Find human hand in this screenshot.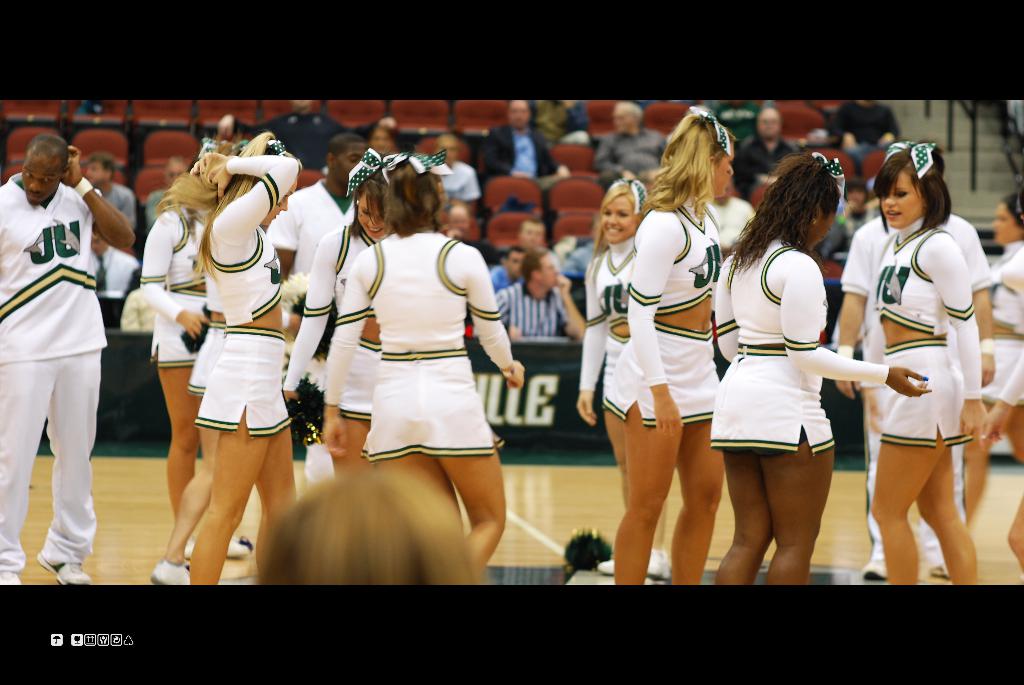
The bounding box for human hand is 60,143,85,189.
